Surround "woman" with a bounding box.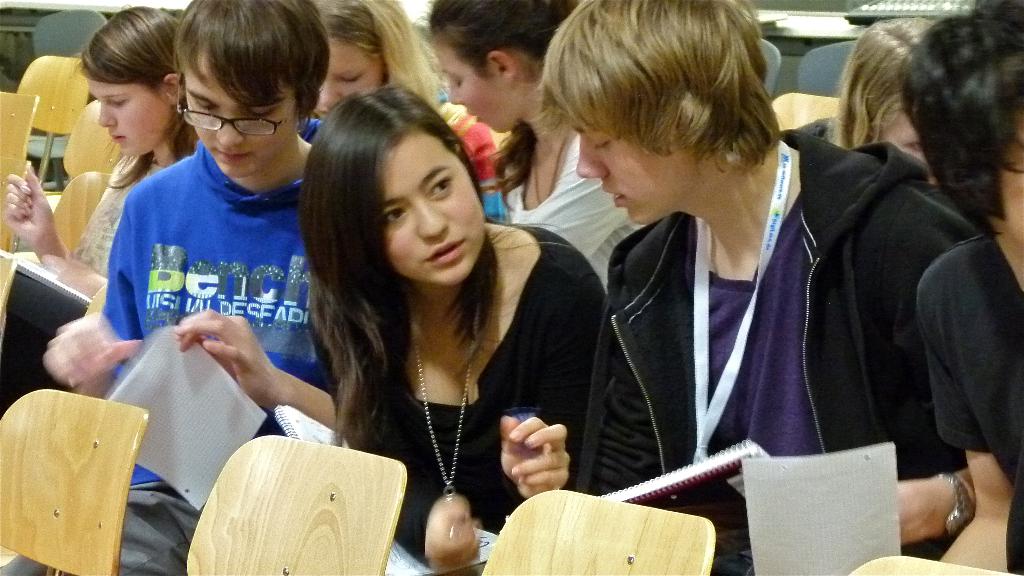
(x1=411, y1=0, x2=656, y2=275).
